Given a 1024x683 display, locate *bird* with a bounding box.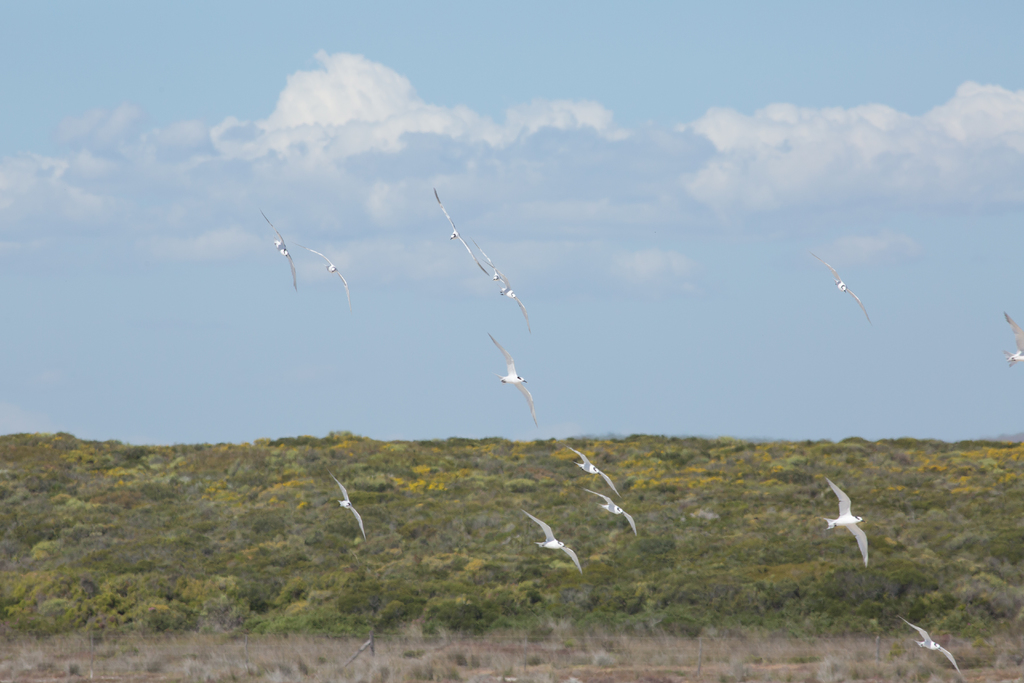
Located: select_region(330, 473, 367, 538).
